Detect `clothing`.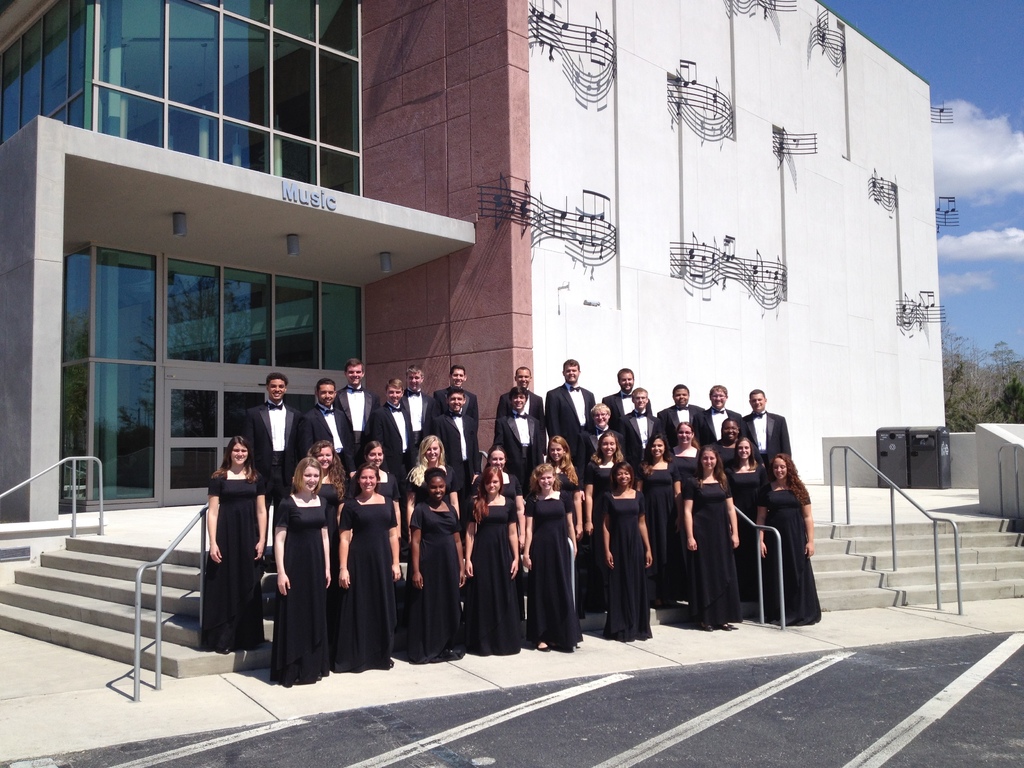
Detected at (293,401,356,484).
